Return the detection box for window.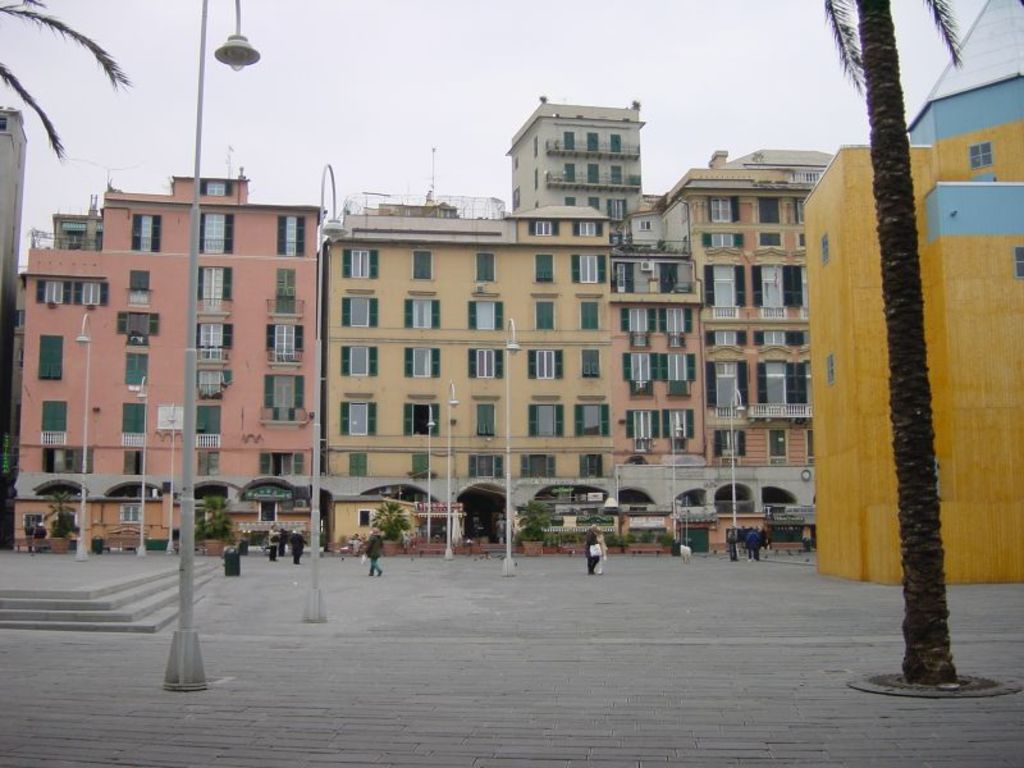
347:456:366:474.
